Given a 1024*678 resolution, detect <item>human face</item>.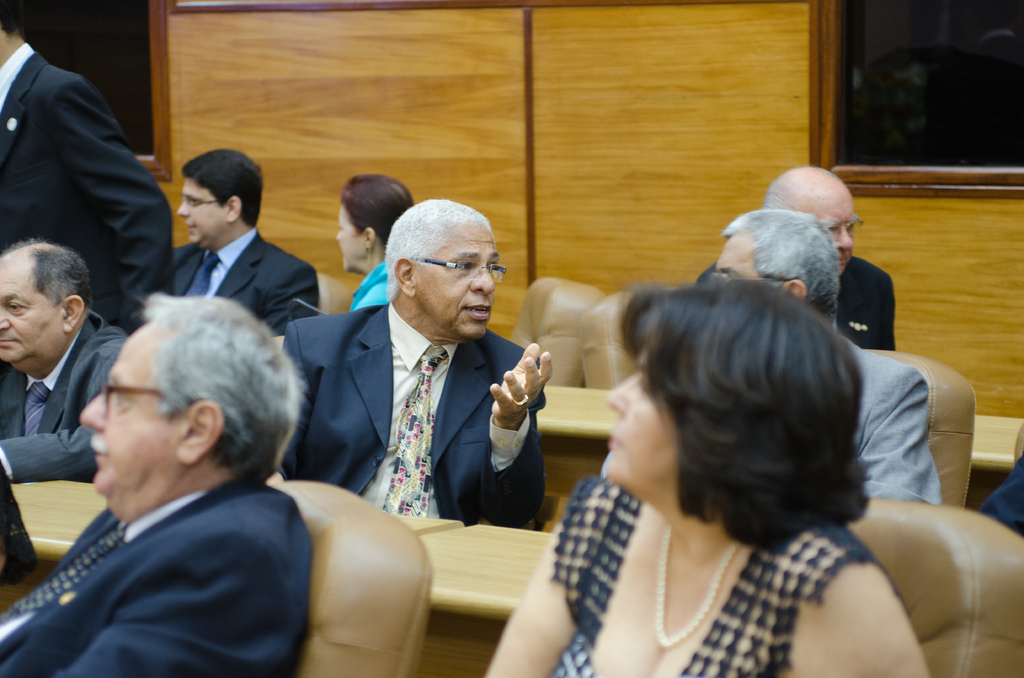
locate(598, 351, 683, 497).
